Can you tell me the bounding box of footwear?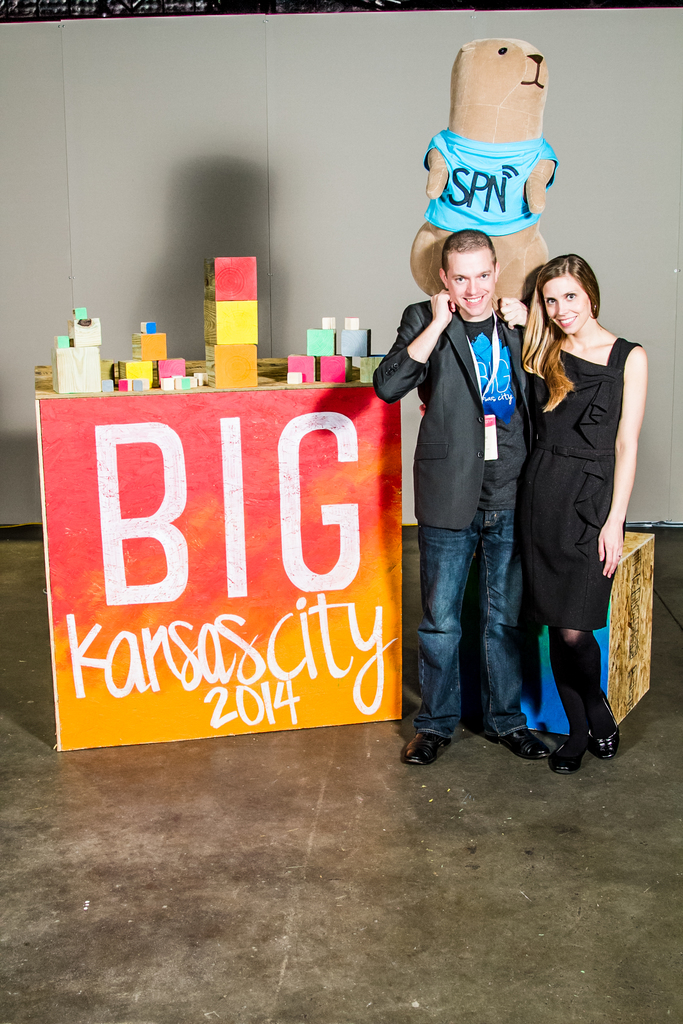
{"left": 590, "top": 695, "right": 621, "bottom": 767}.
